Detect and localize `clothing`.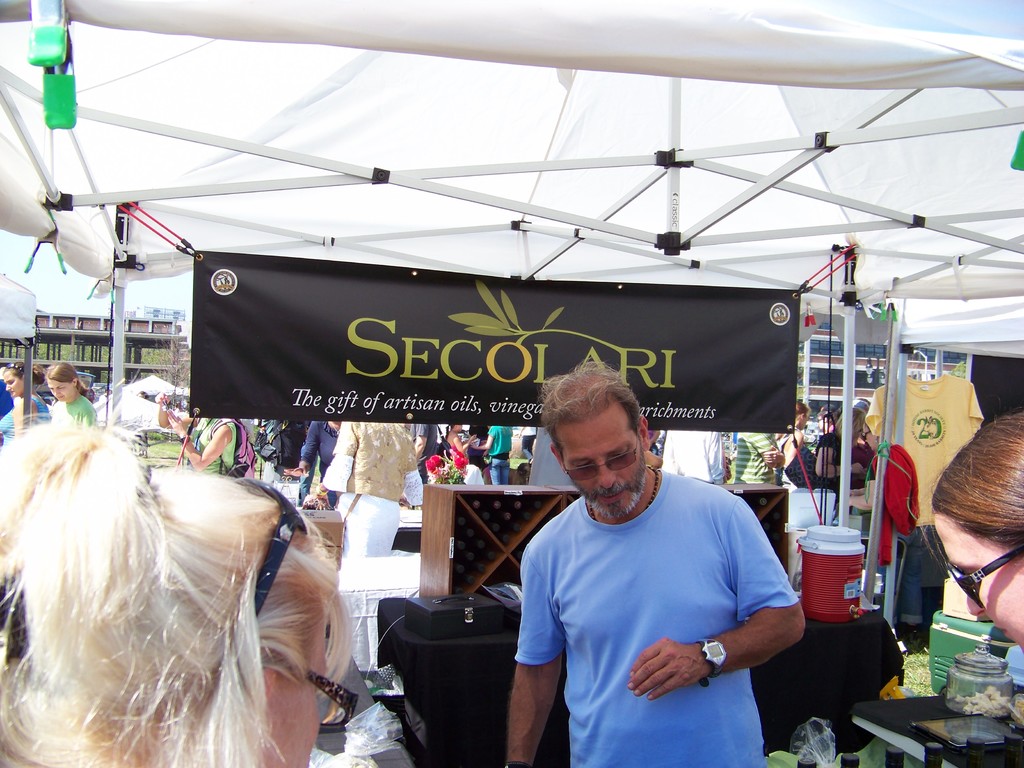
Localized at locate(0, 399, 51, 444).
